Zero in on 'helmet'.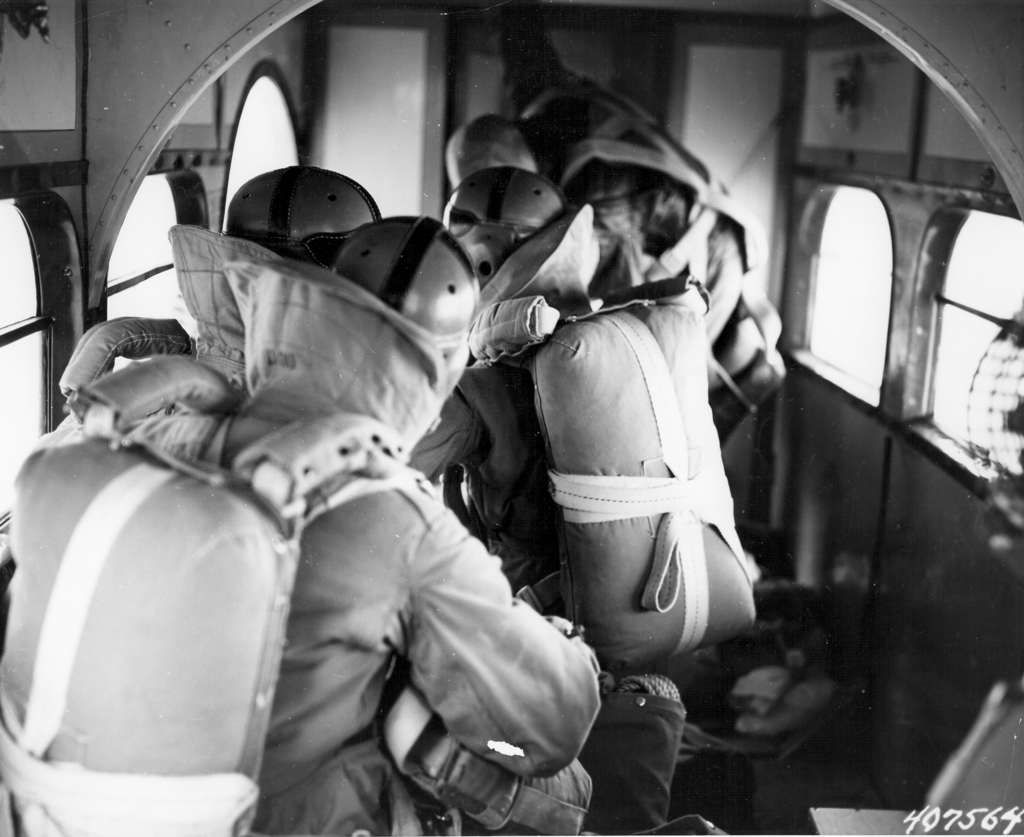
Zeroed in: l=332, t=213, r=480, b=359.
